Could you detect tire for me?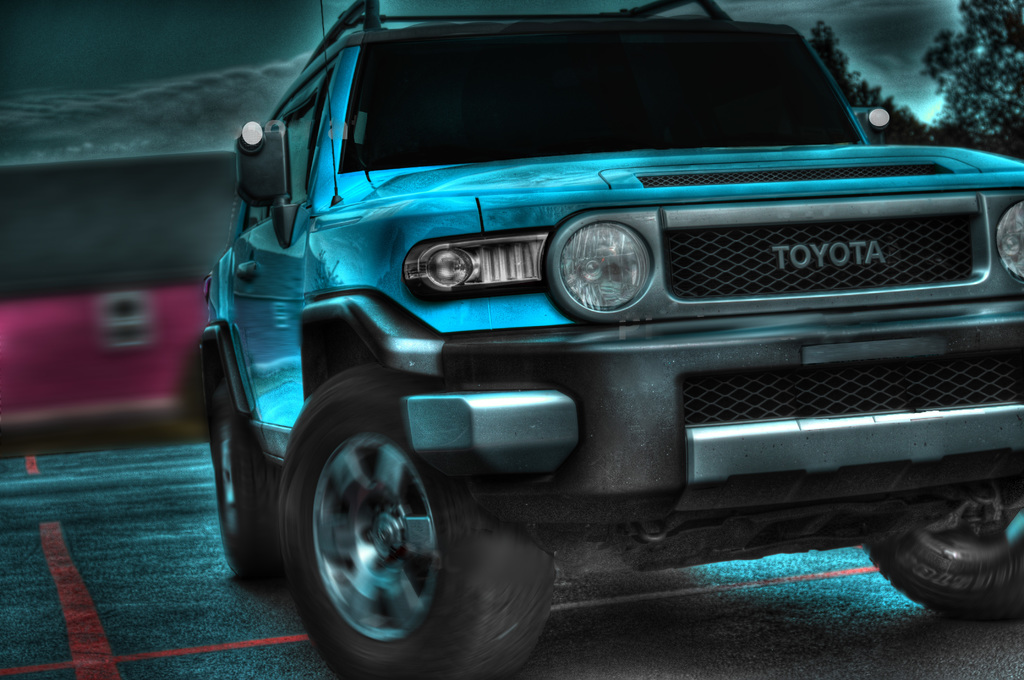
Detection result: {"left": 865, "top": 510, "right": 1023, "bottom": 619}.
